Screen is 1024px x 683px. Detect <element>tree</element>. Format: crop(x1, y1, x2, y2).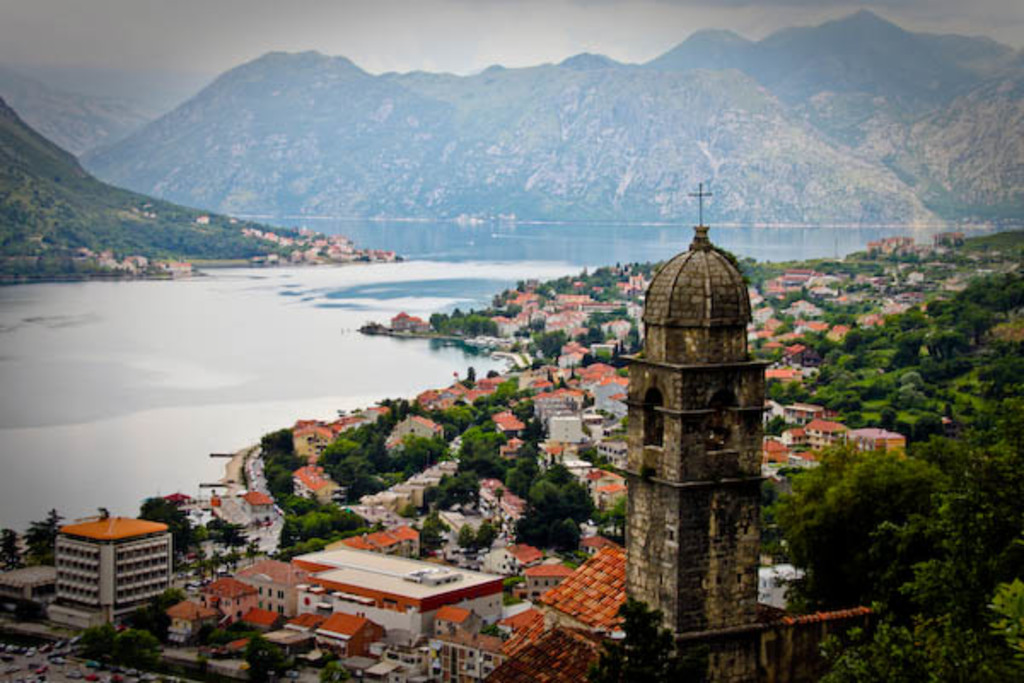
crop(591, 598, 708, 681).
